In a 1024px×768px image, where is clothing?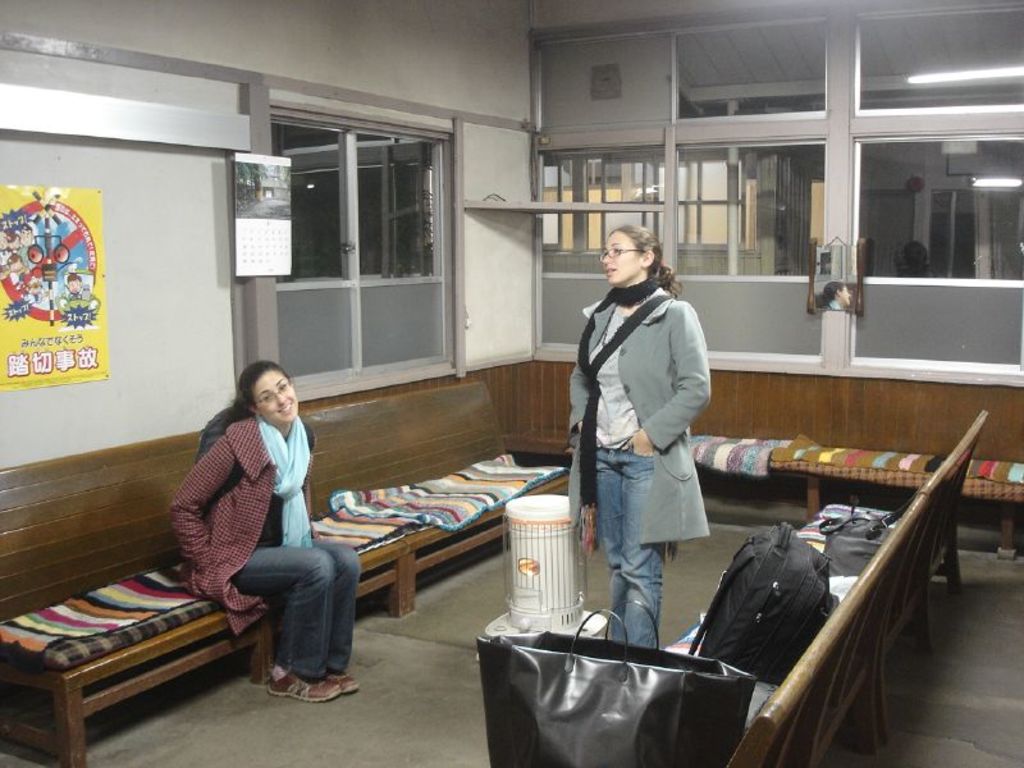
Rect(564, 236, 722, 614).
